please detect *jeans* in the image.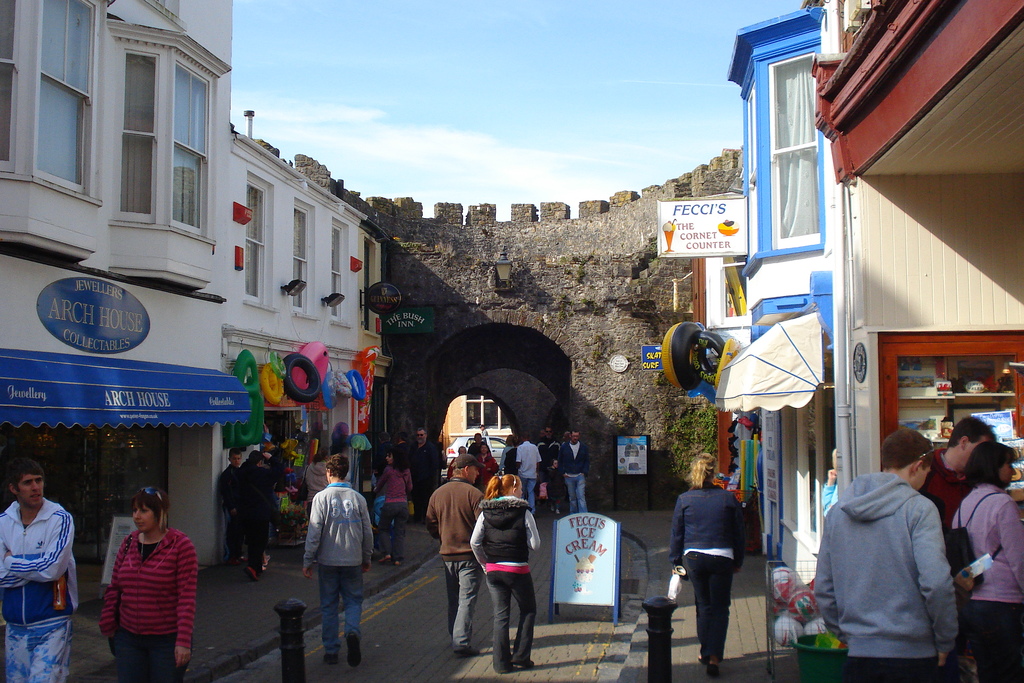
rect(316, 564, 364, 661).
